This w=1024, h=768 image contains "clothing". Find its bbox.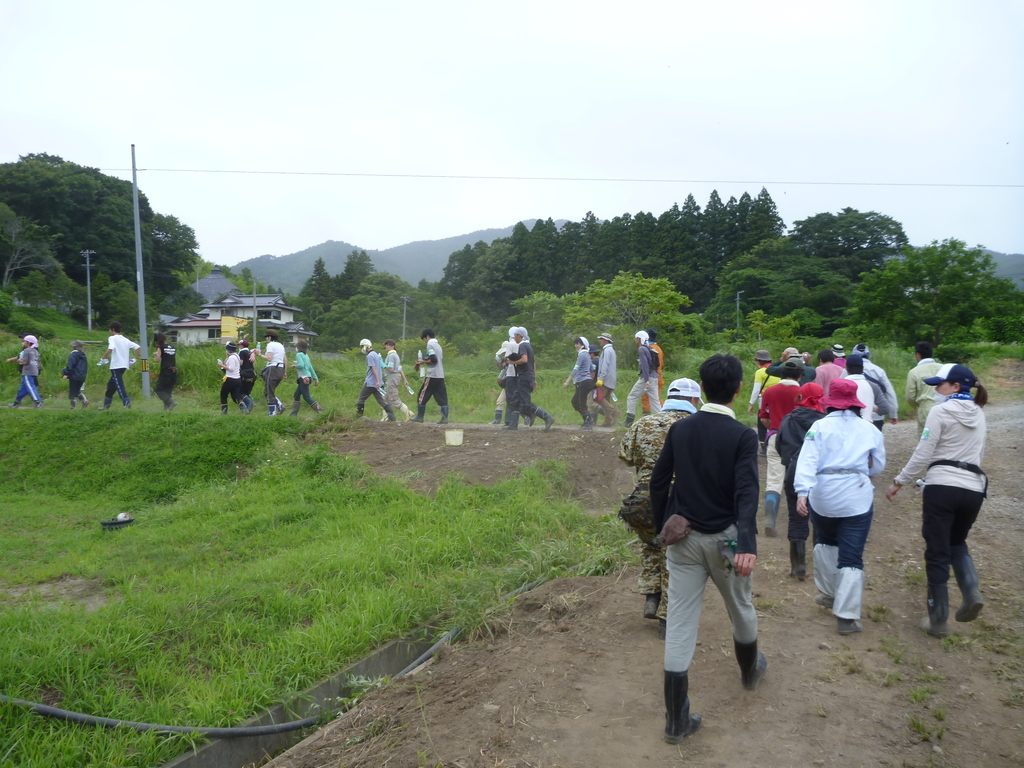
bbox(619, 401, 697, 616).
